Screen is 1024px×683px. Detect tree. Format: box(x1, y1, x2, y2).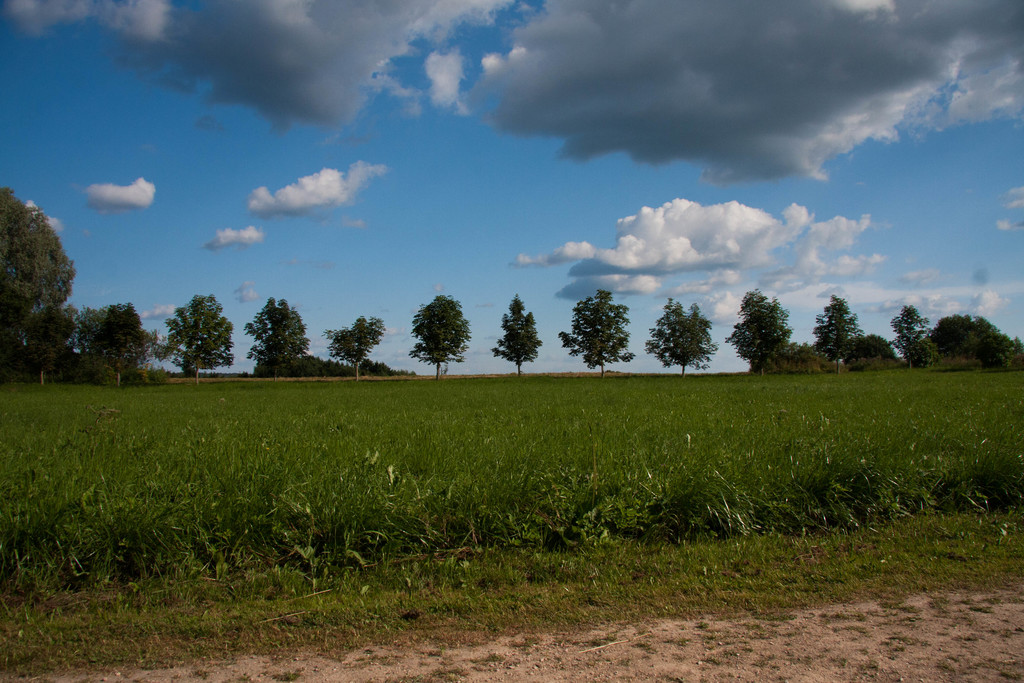
box(249, 293, 304, 379).
